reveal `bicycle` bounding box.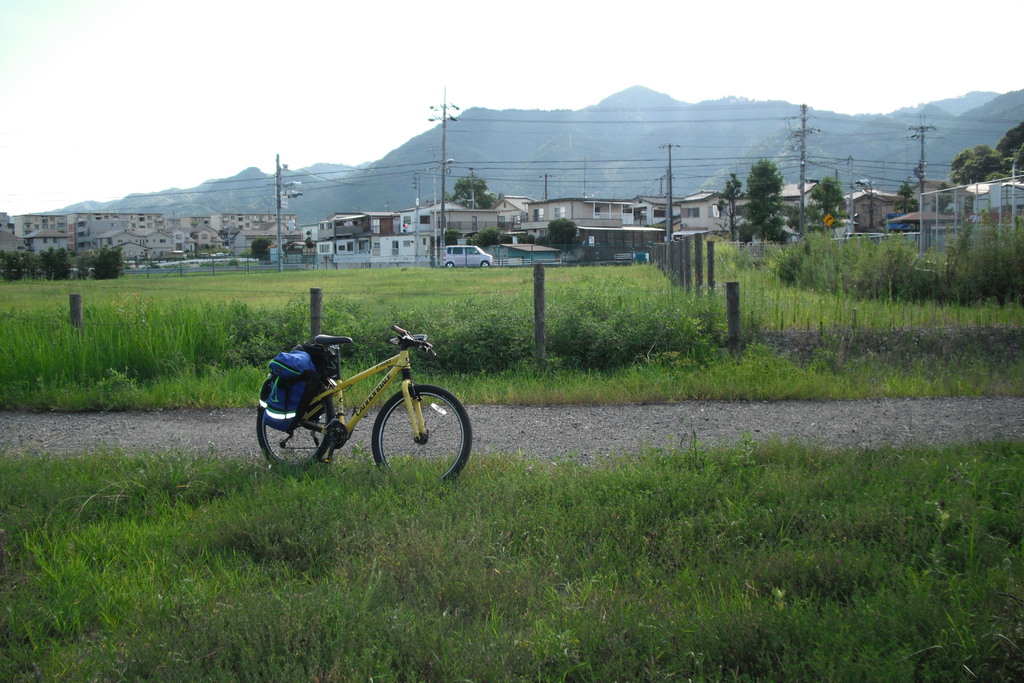
Revealed: box=[237, 324, 467, 480].
